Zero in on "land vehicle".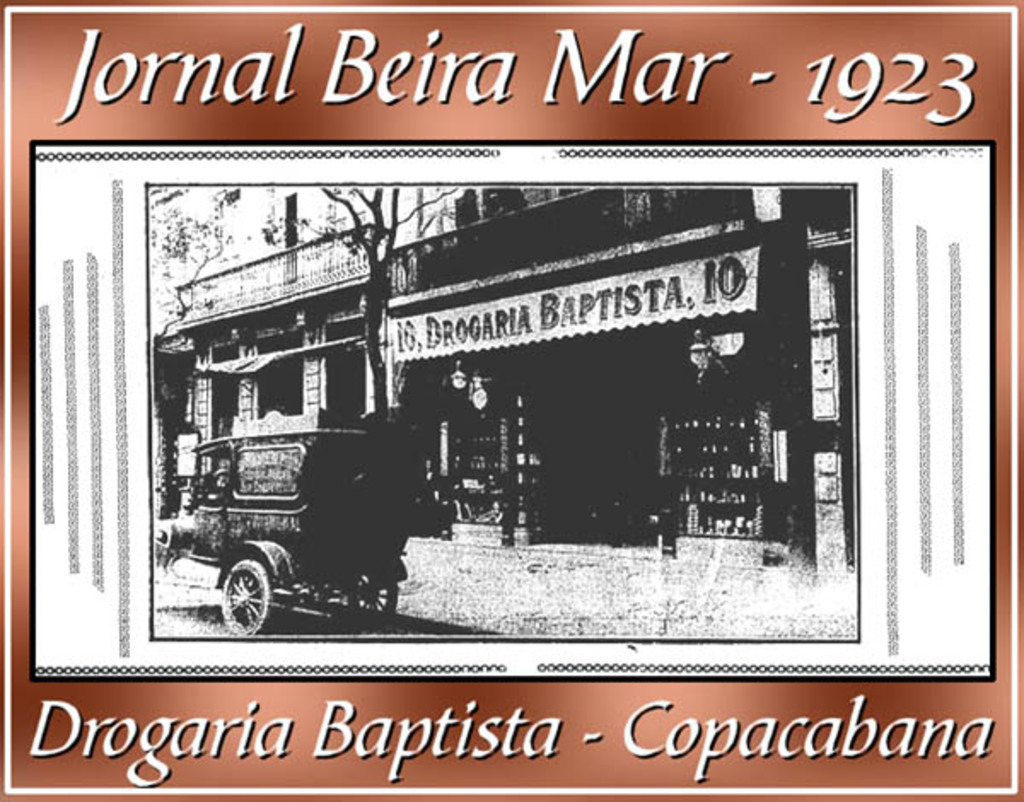
Zeroed in: l=157, t=425, r=420, b=633.
